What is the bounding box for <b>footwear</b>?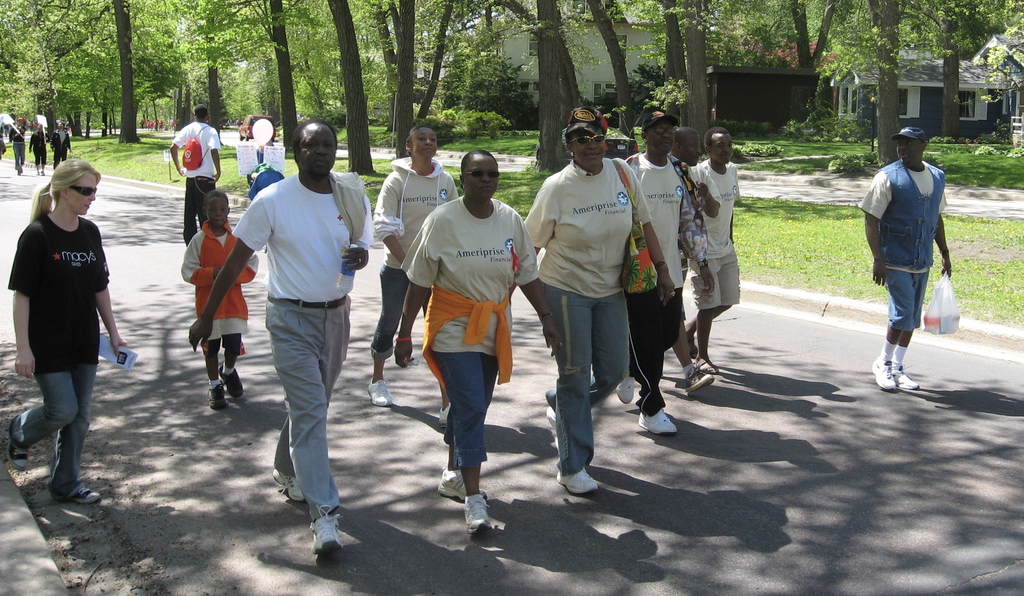
box(872, 357, 899, 392).
